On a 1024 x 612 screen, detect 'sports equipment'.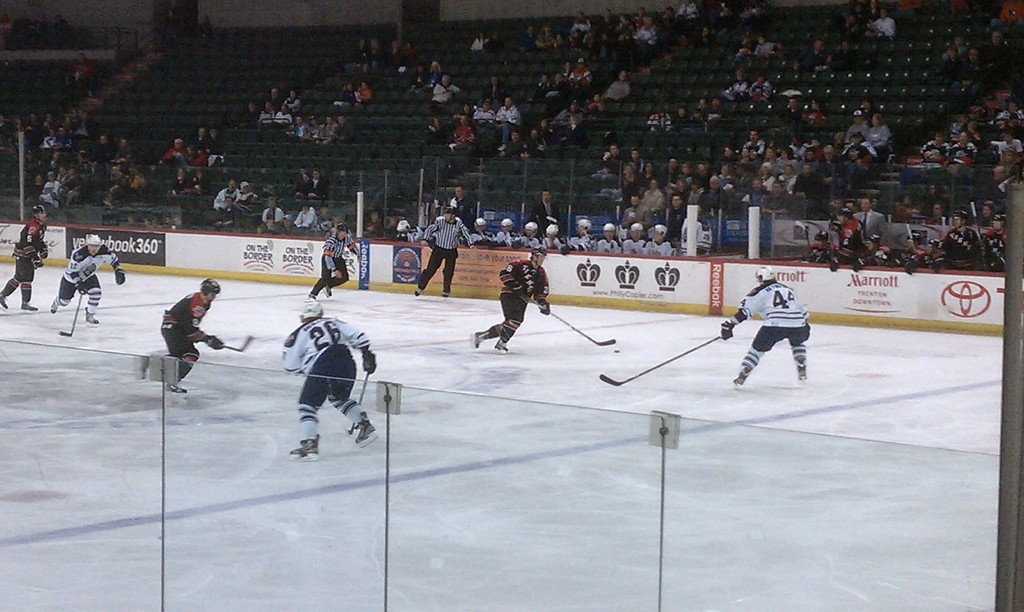
rect(49, 294, 63, 315).
